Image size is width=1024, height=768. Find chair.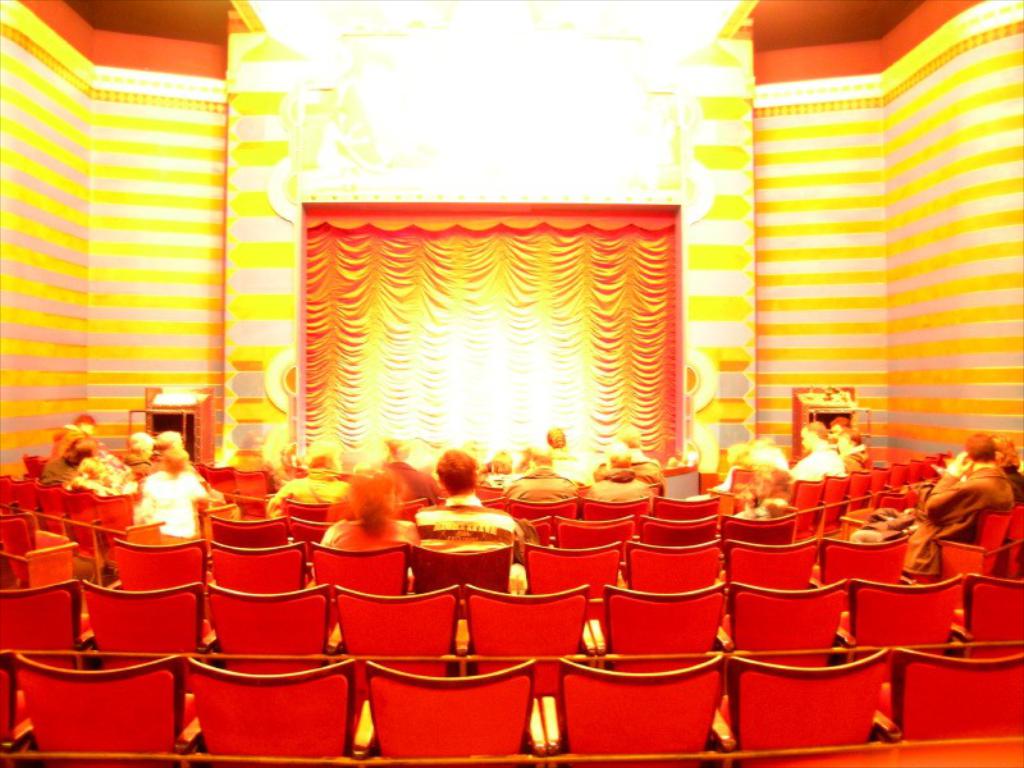
pyautogui.locateOnScreen(908, 655, 1023, 740).
